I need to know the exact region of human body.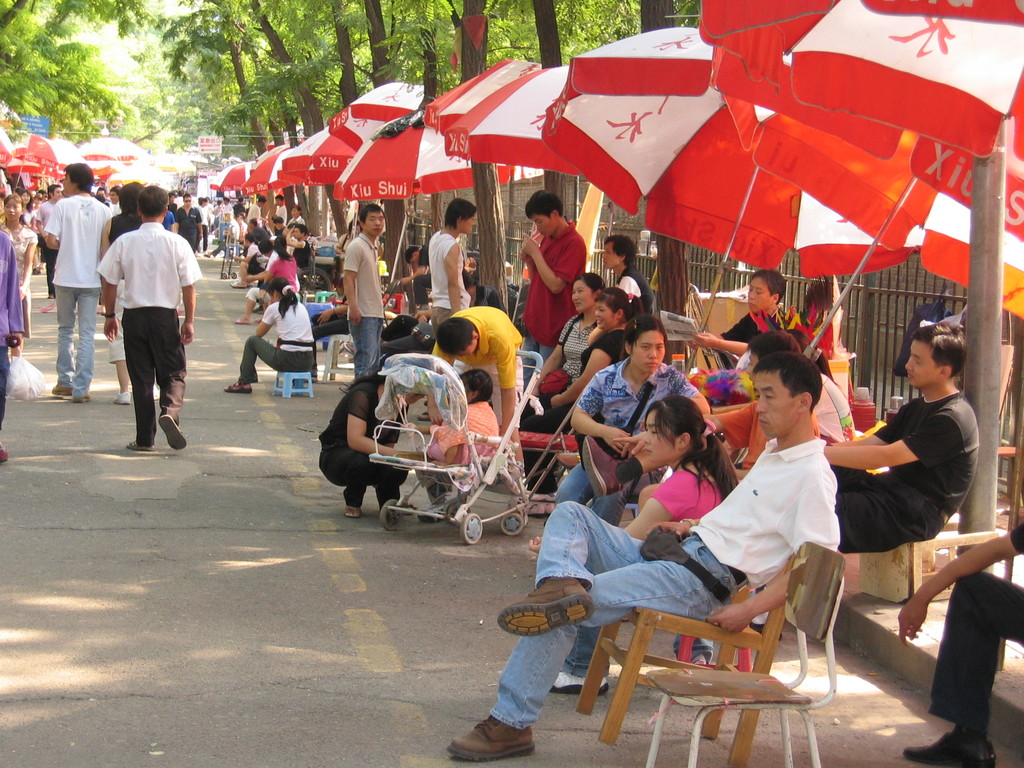
Region: crop(0, 225, 28, 461).
